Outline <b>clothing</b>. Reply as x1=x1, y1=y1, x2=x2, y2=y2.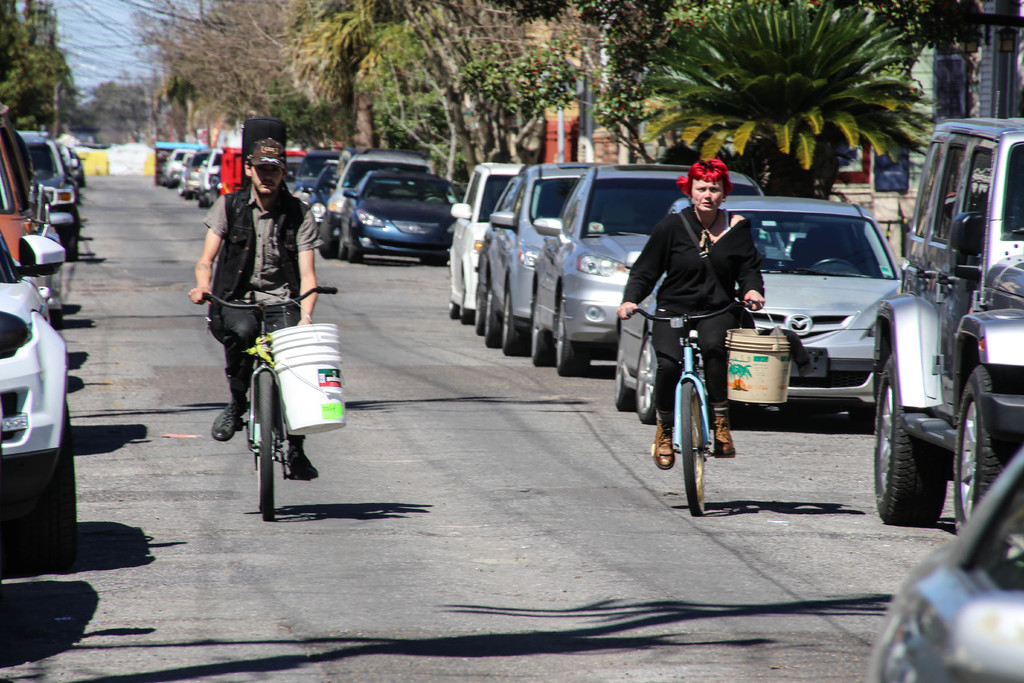
x1=204, y1=183, x2=323, y2=432.
